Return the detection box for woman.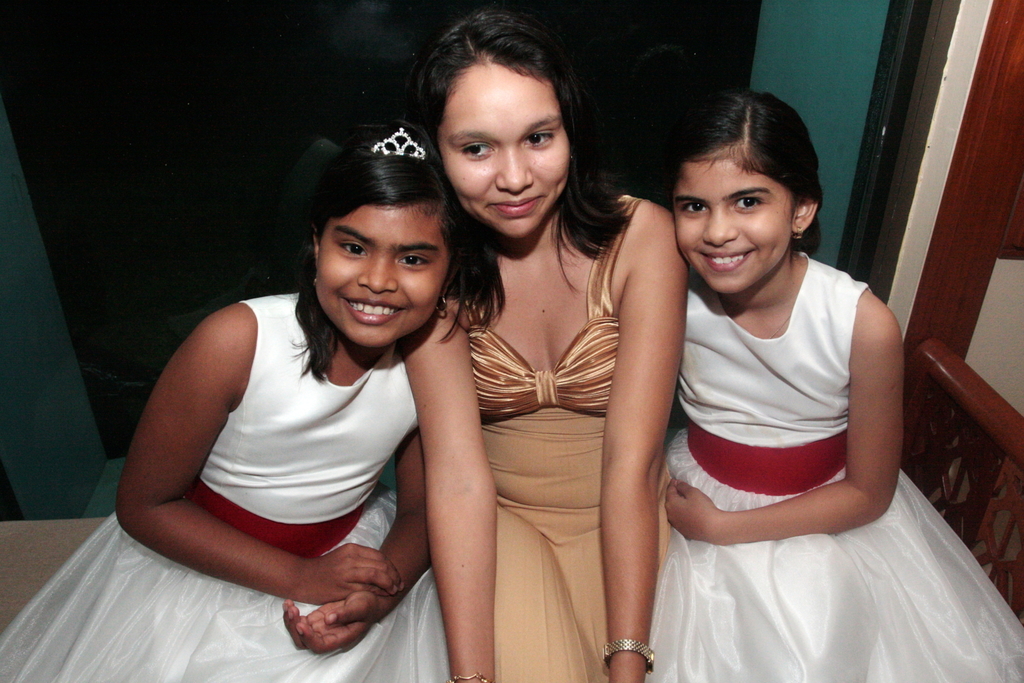
crop(395, 8, 691, 682).
